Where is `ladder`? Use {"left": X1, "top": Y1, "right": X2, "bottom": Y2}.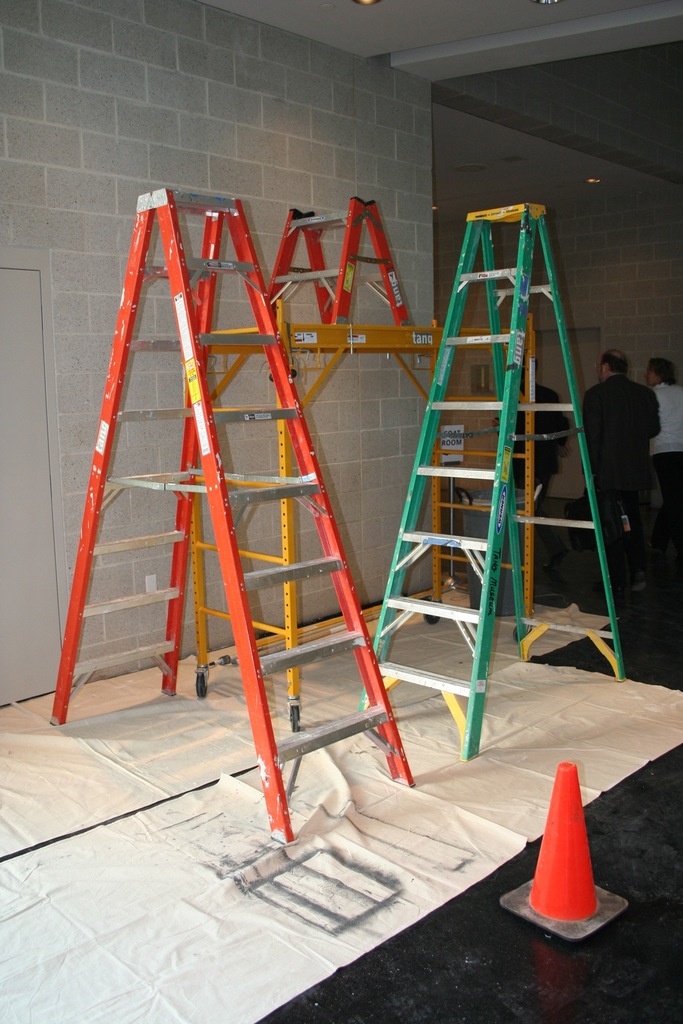
{"left": 257, "top": 204, "right": 407, "bottom": 324}.
